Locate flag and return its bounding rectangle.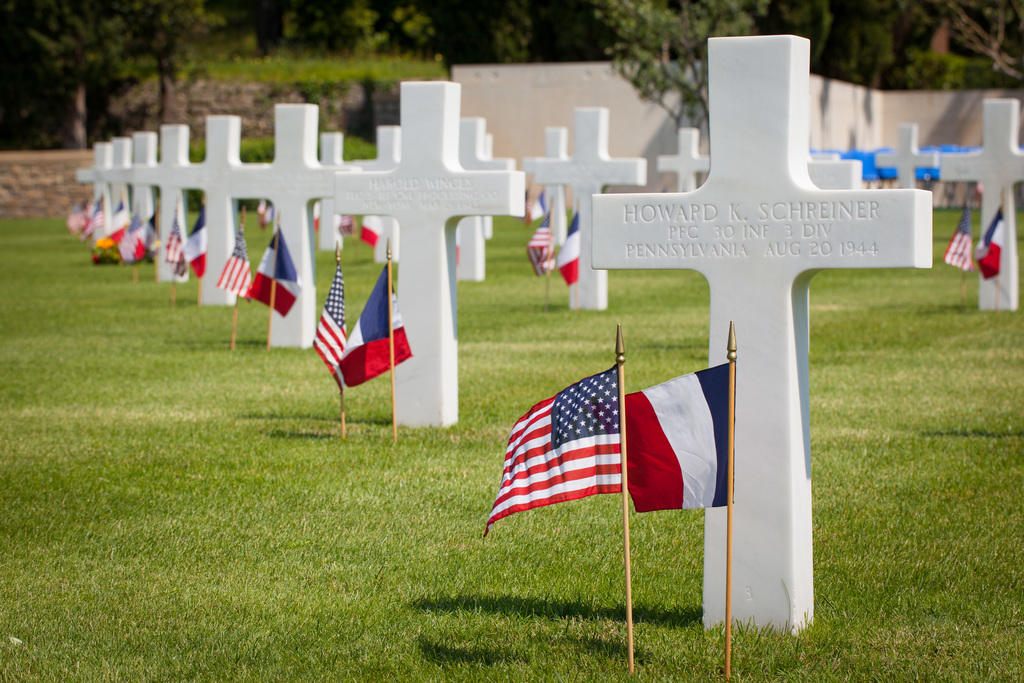
box(82, 195, 104, 242).
